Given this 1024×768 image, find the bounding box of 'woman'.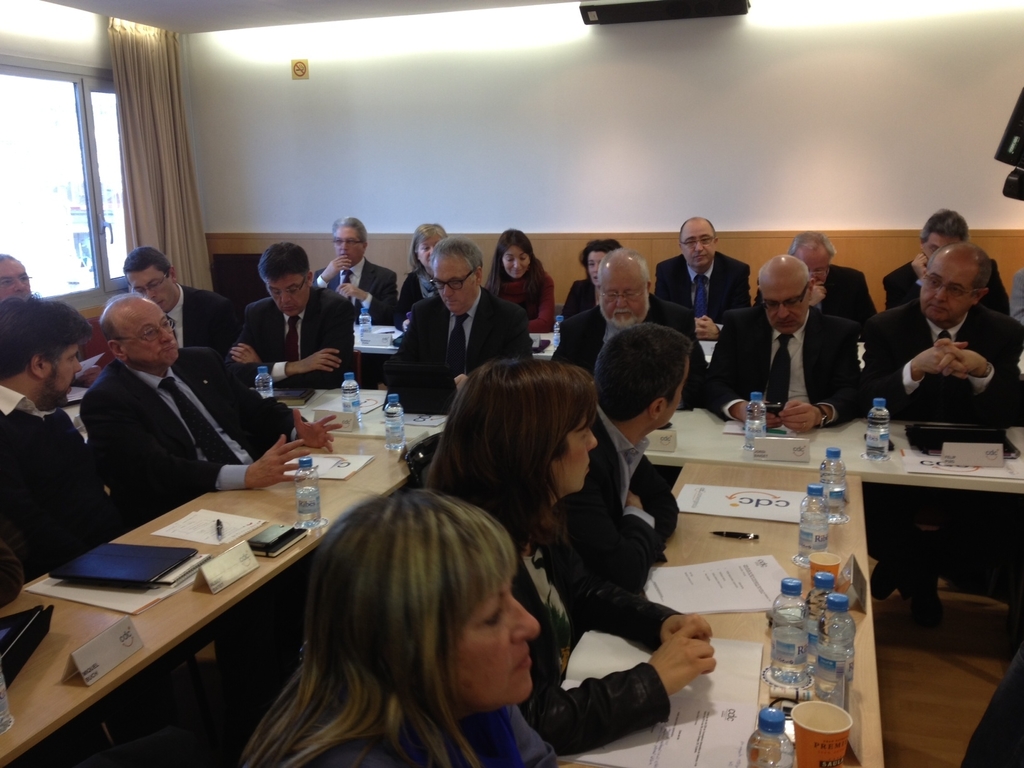
{"left": 419, "top": 359, "right": 719, "bottom": 756}.
